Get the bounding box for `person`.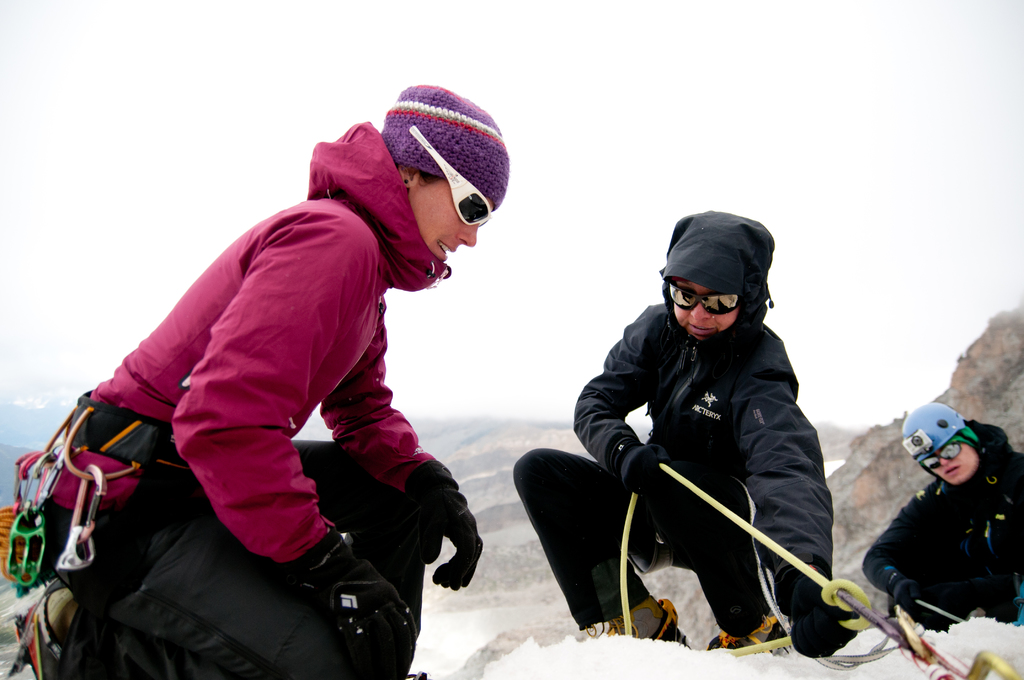
pyautogui.locateOnScreen(29, 84, 511, 679).
